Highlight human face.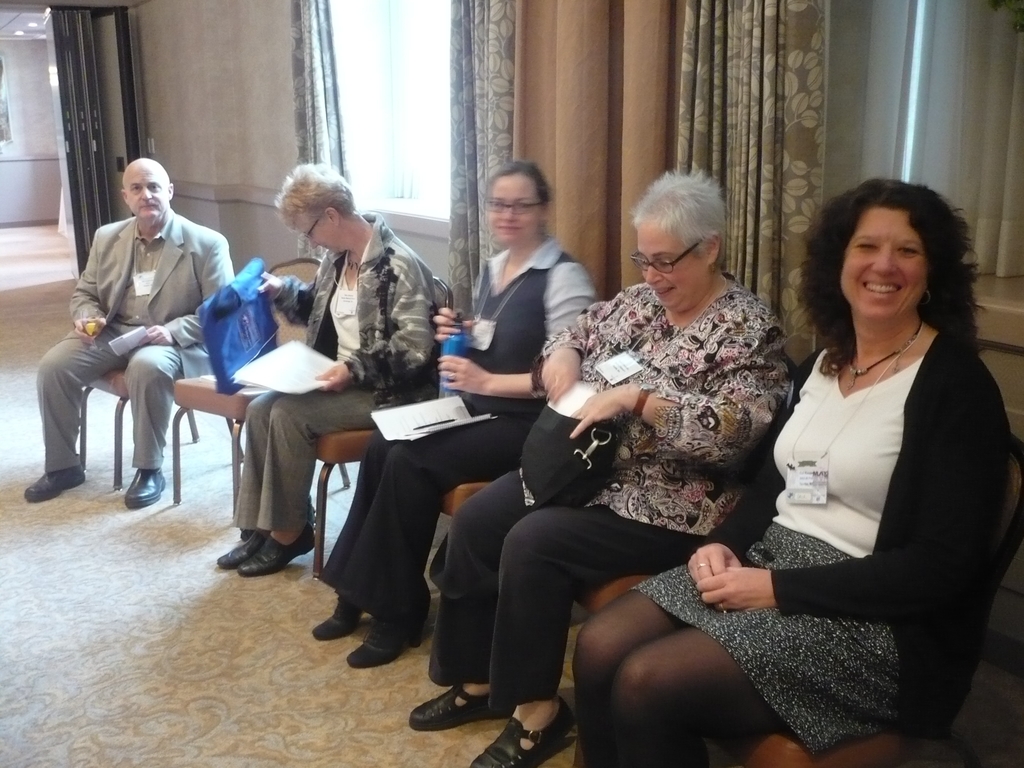
Highlighted region: (290,206,340,263).
